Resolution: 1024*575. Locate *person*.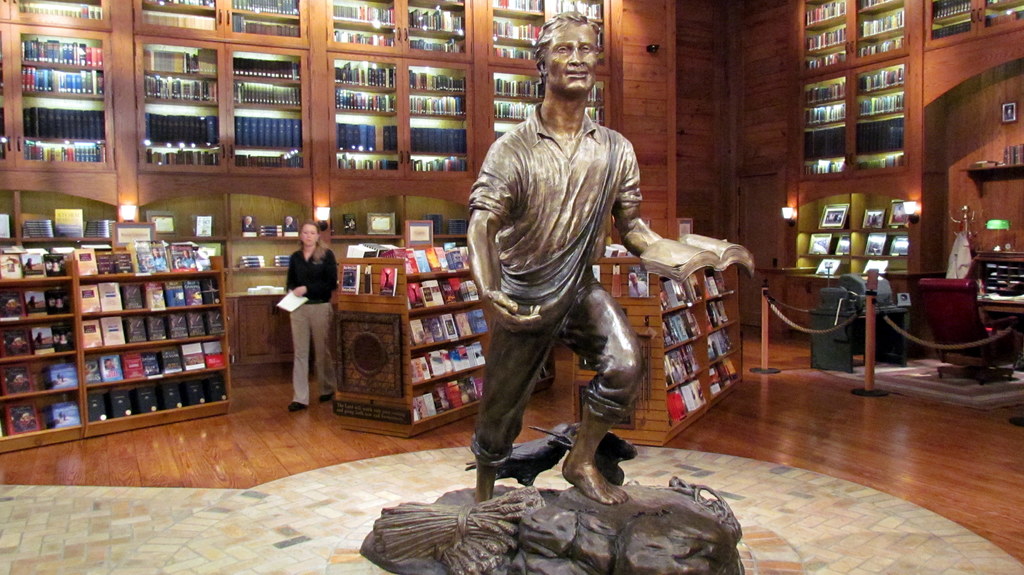
box=[282, 216, 338, 417].
